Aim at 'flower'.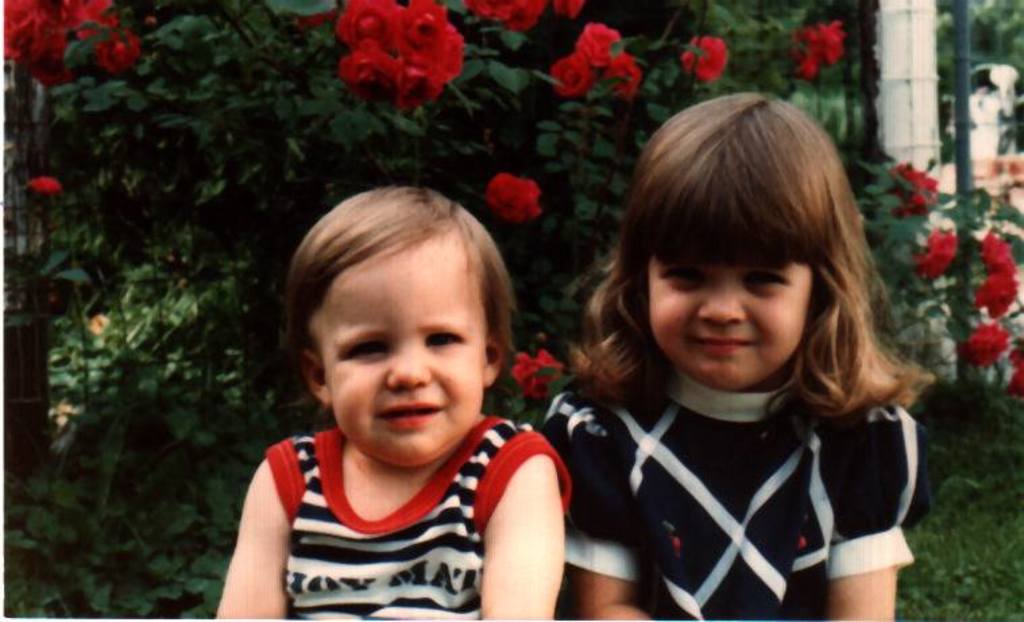
Aimed at 974/231/1012/266.
